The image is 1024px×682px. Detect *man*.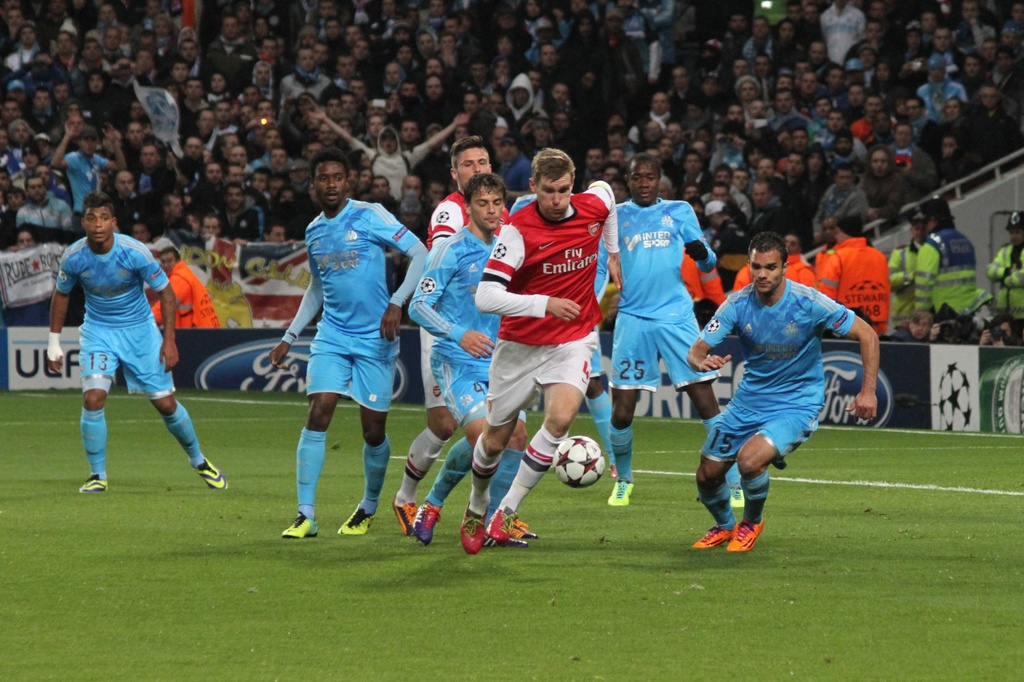
Detection: bbox=[771, 231, 815, 280].
